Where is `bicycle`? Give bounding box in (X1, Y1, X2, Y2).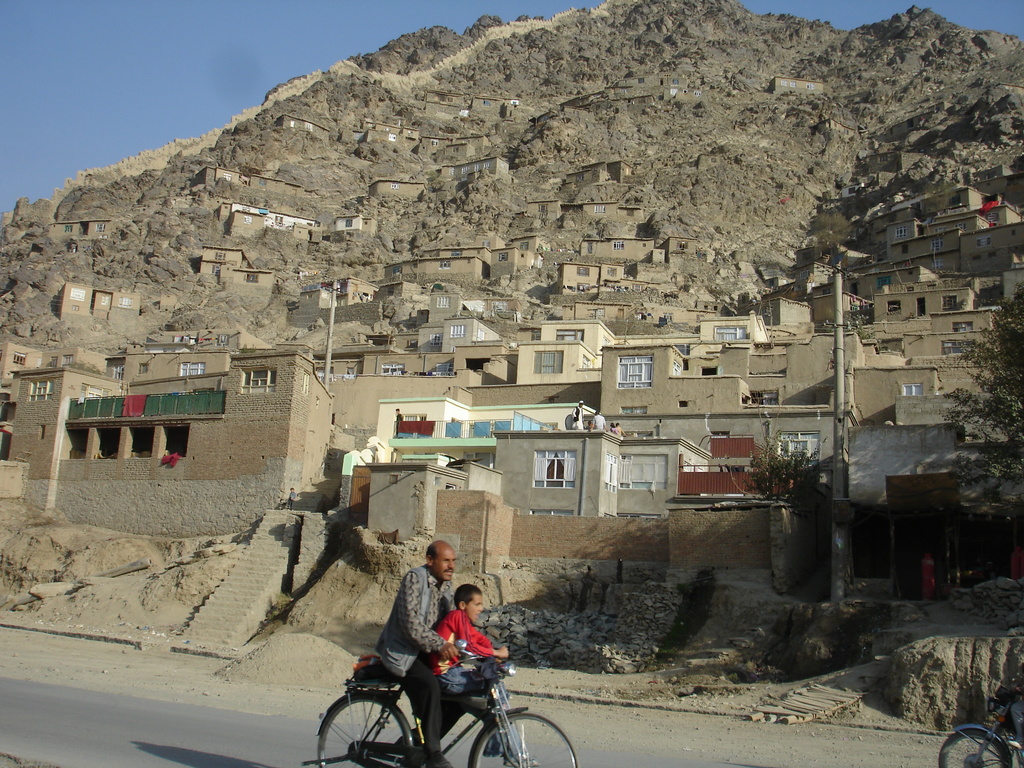
(934, 678, 1023, 767).
